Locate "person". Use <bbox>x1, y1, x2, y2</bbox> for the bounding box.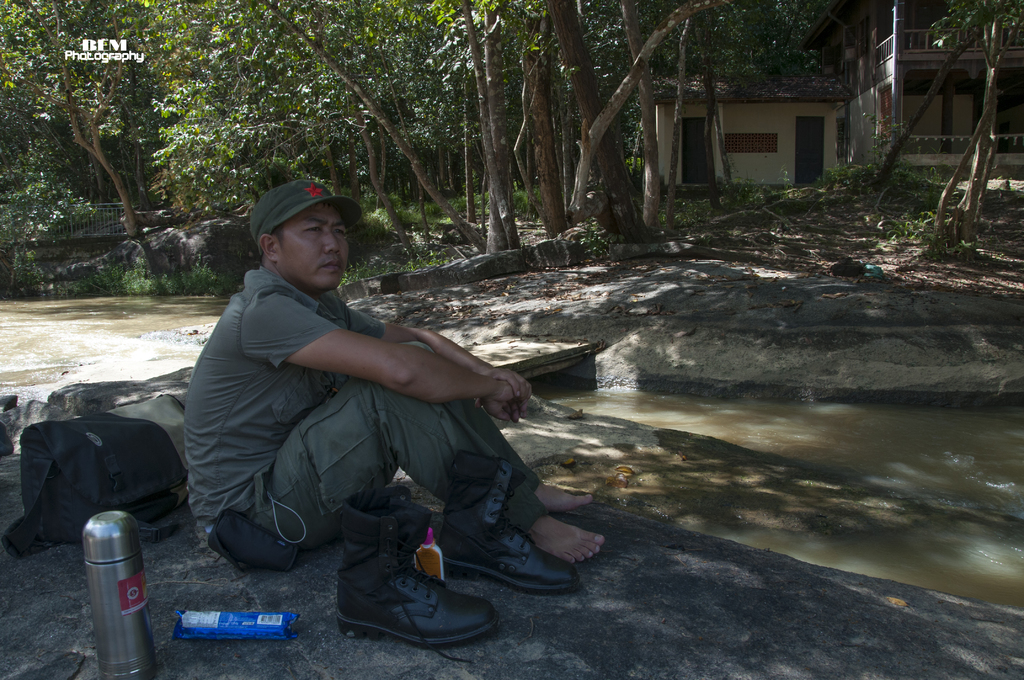
<bbox>181, 192, 565, 627</bbox>.
